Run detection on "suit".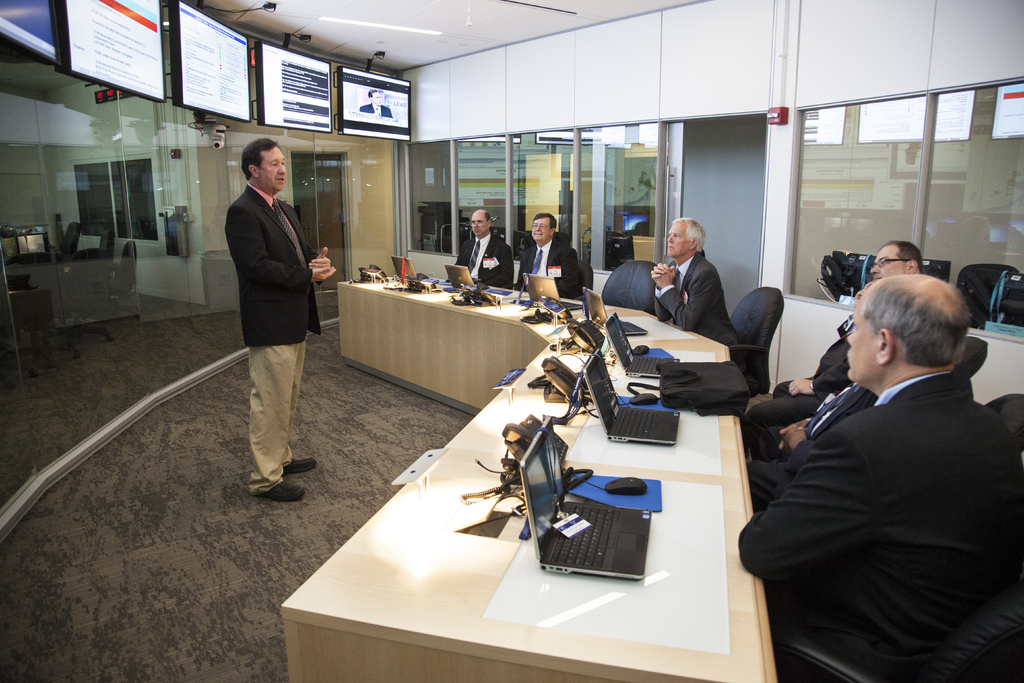
Result: l=650, t=251, r=729, b=345.
